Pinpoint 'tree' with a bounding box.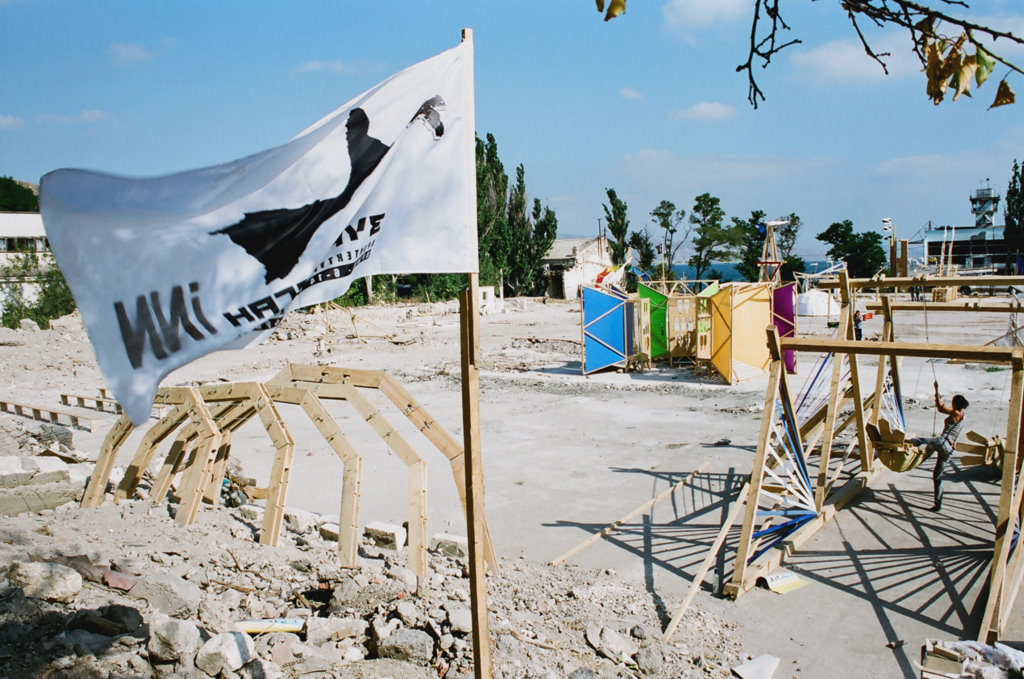
bbox(510, 162, 525, 290).
